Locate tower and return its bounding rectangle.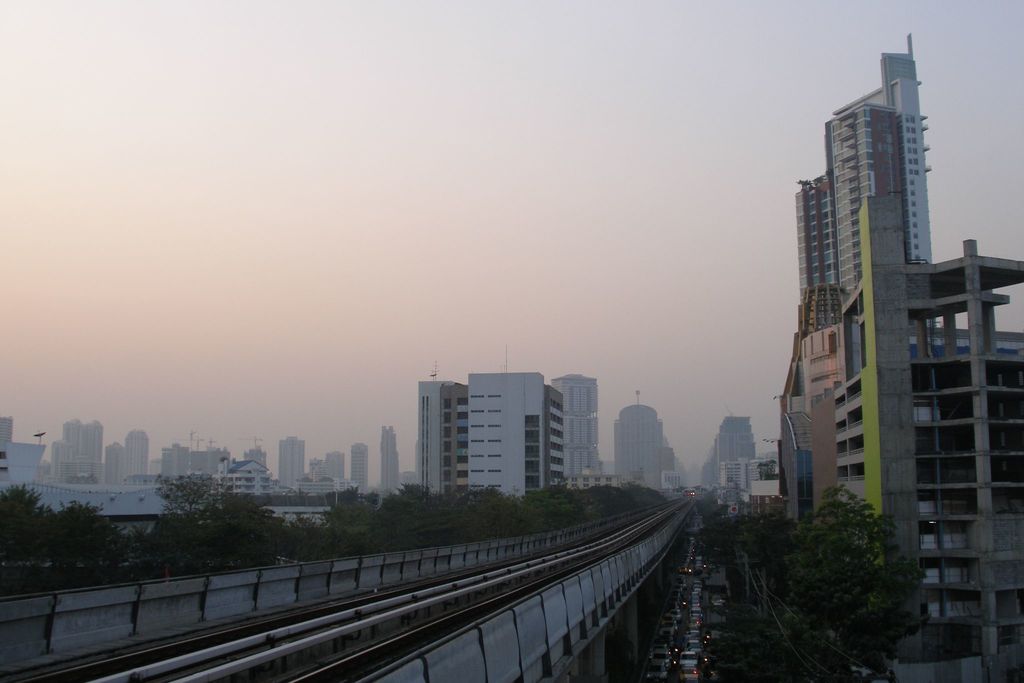
<region>381, 420, 401, 495</region>.
